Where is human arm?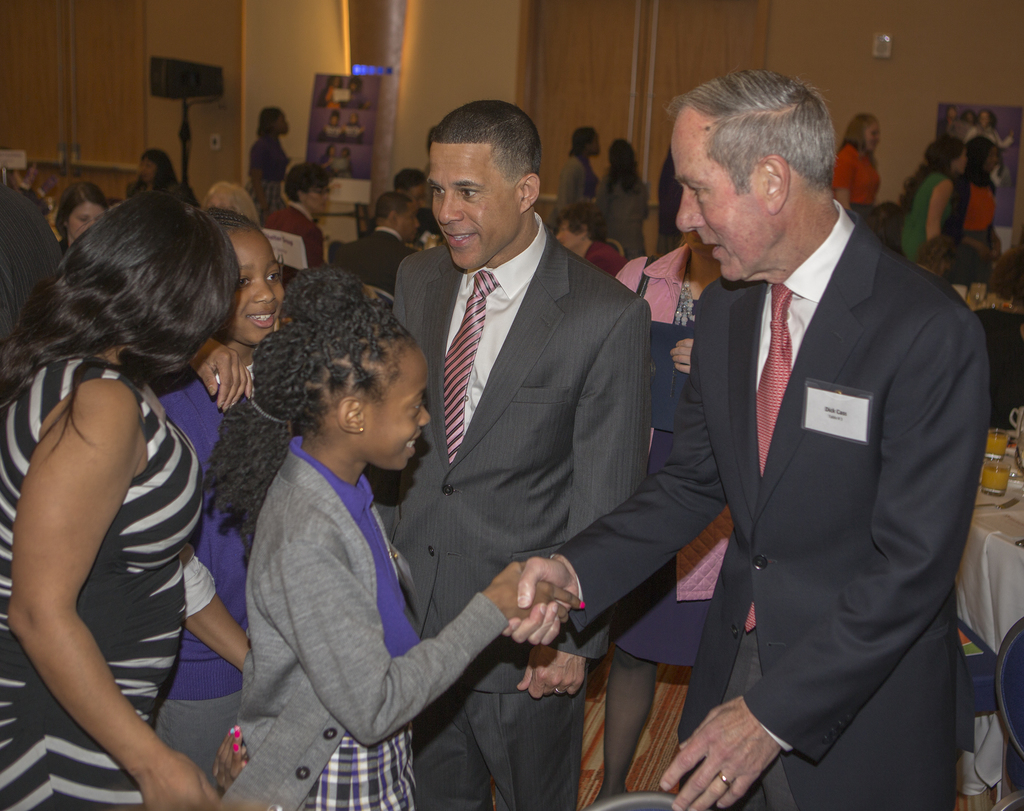
box(188, 332, 257, 412).
